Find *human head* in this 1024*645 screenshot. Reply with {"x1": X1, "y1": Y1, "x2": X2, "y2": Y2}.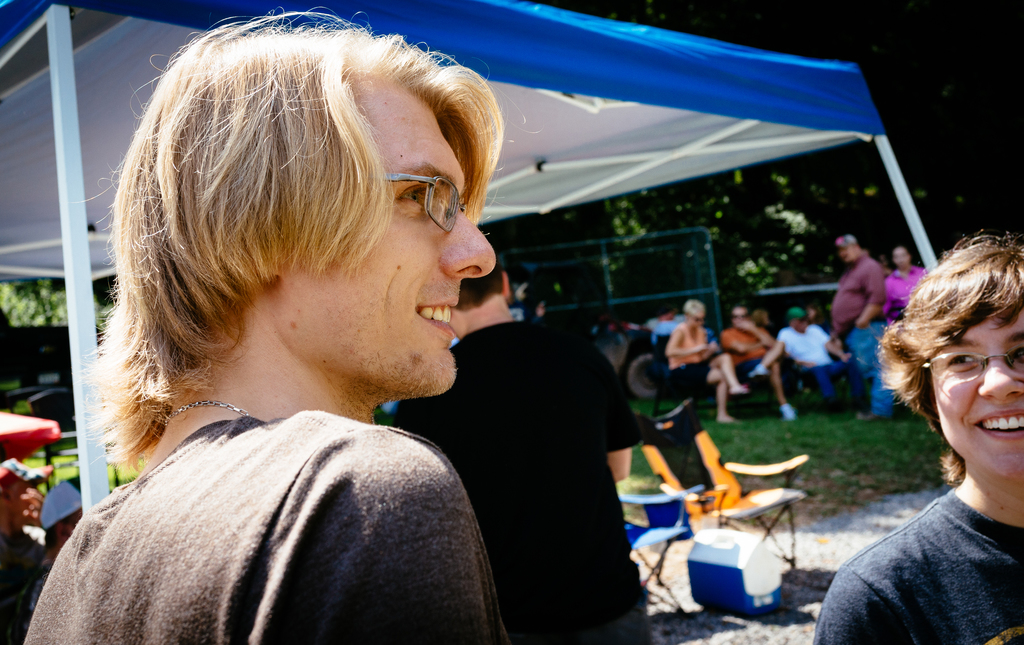
{"x1": 836, "y1": 234, "x2": 861, "y2": 265}.
